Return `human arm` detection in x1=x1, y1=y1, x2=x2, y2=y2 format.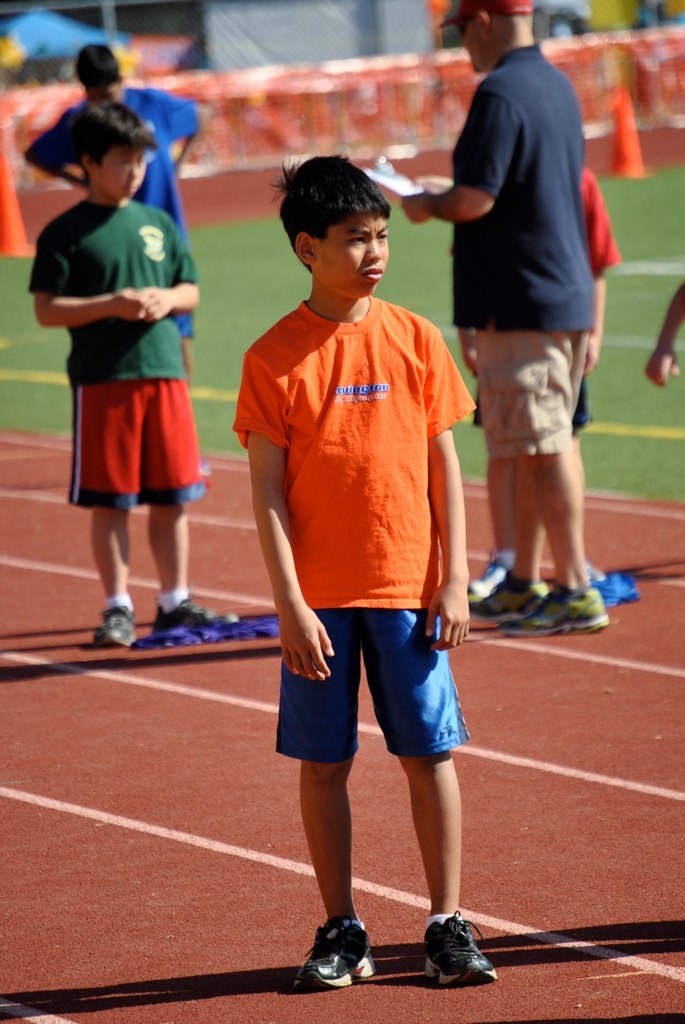
x1=23, y1=109, x2=103, y2=195.
